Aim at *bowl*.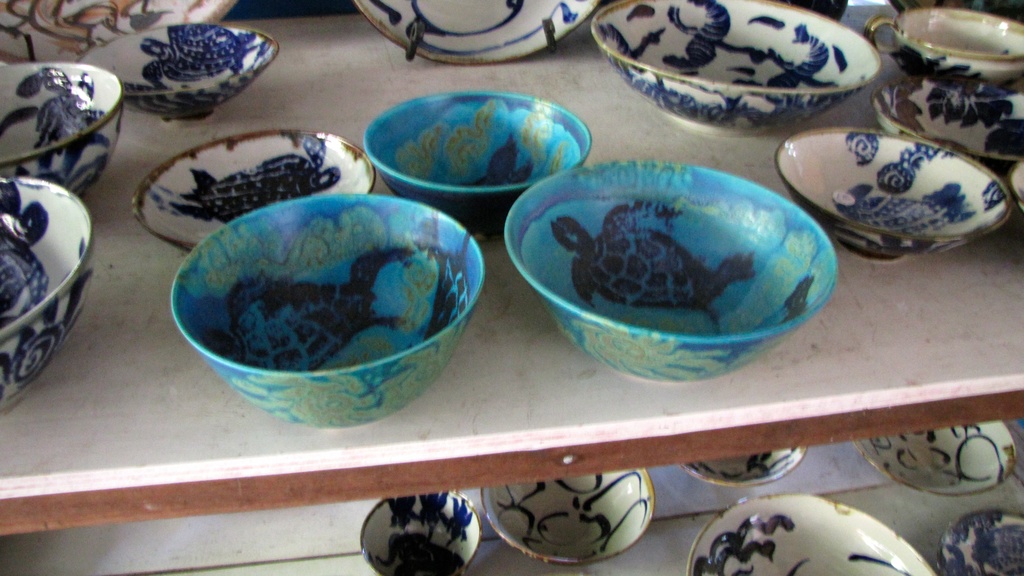
Aimed at 360/492/481/575.
